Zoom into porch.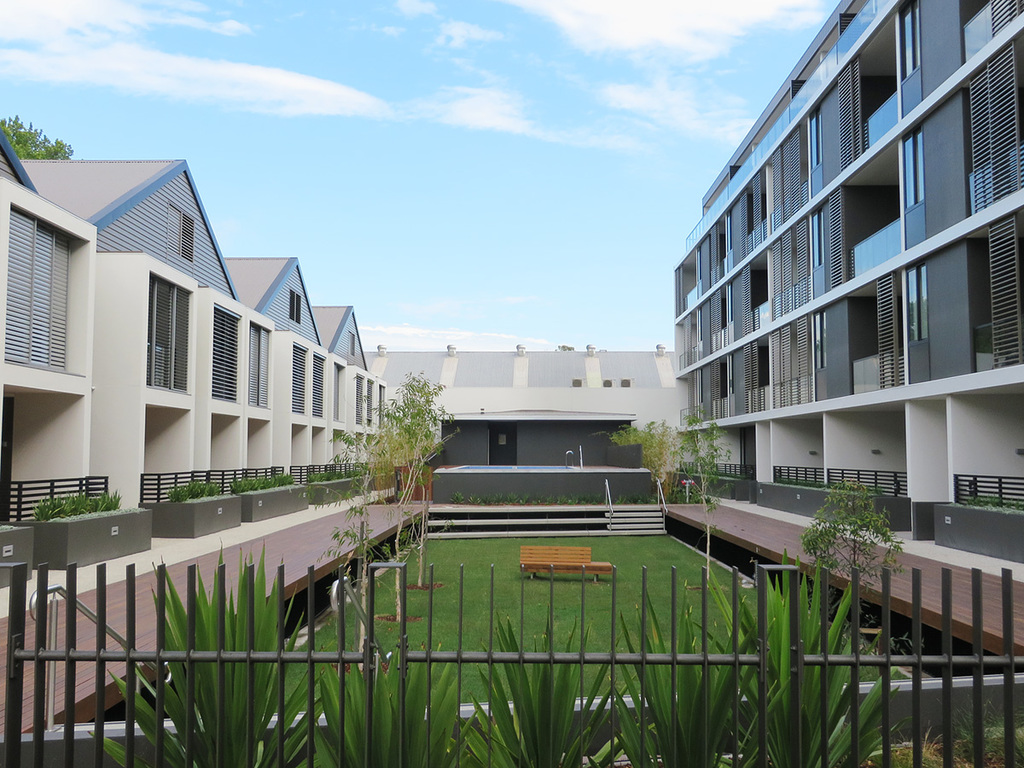
Zoom target: <region>819, 468, 911, 521</region>.
